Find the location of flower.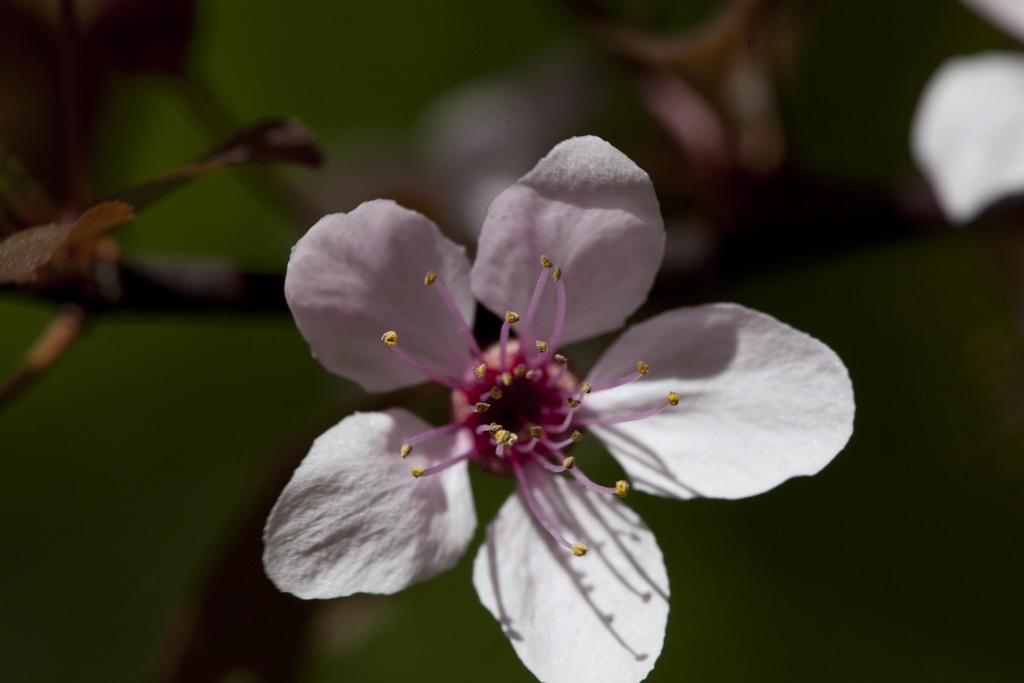
Location: pyautogui.locateOnScreen(293, 171, 731, 620).
